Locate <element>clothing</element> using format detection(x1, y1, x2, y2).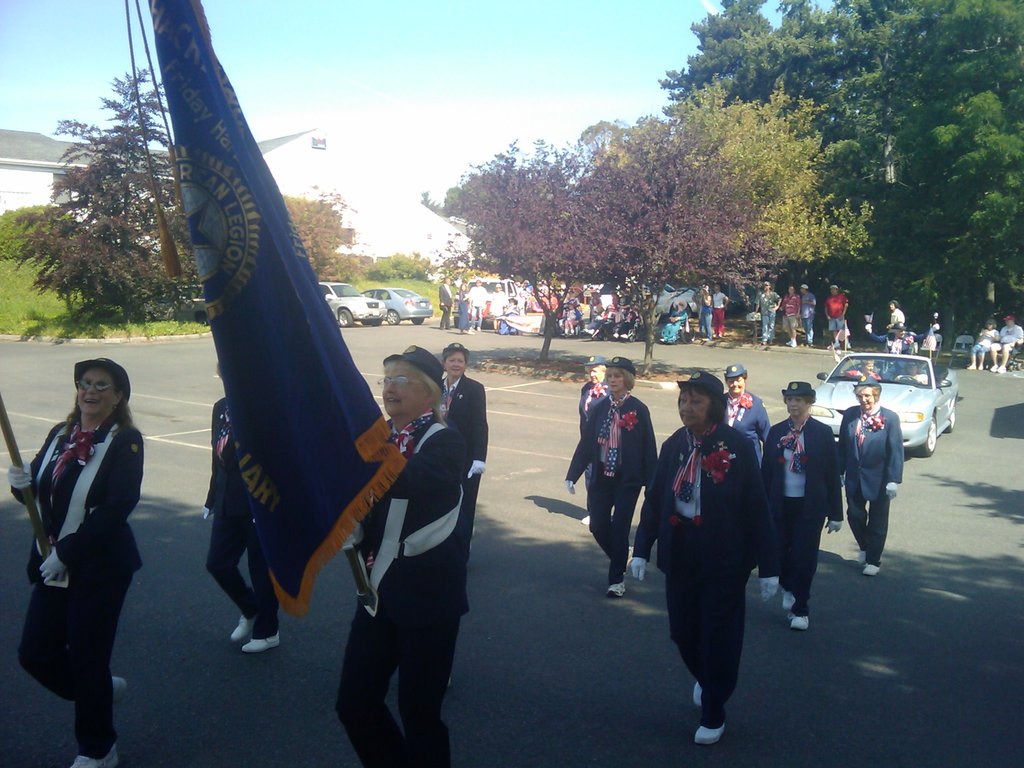
detection(332, 409, 468, 767).
